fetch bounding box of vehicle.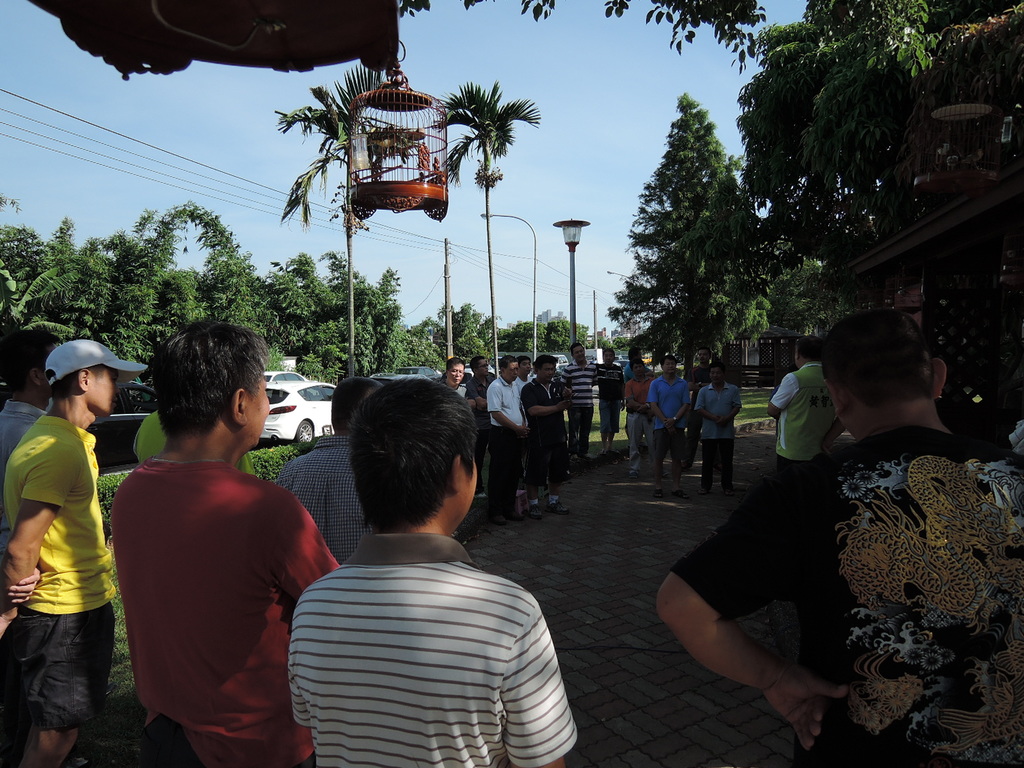
Bbox: BBox(396, 364, 441, 382).
